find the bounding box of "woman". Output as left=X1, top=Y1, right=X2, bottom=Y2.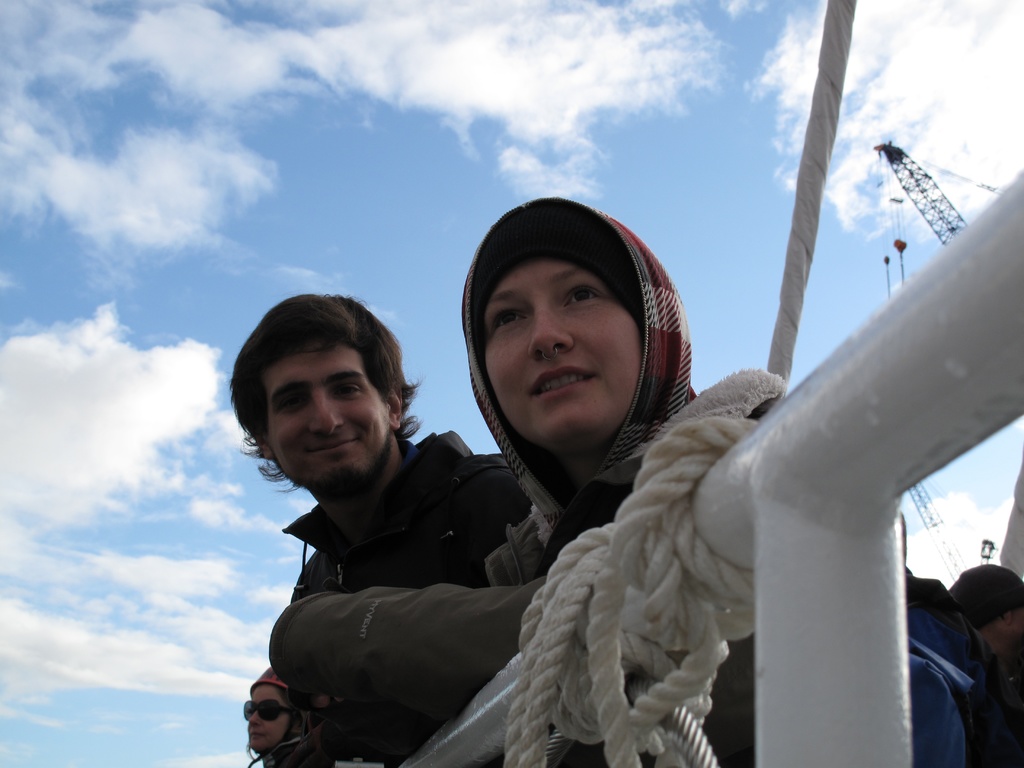
left=241, top=651, right=313, bottom=767.
